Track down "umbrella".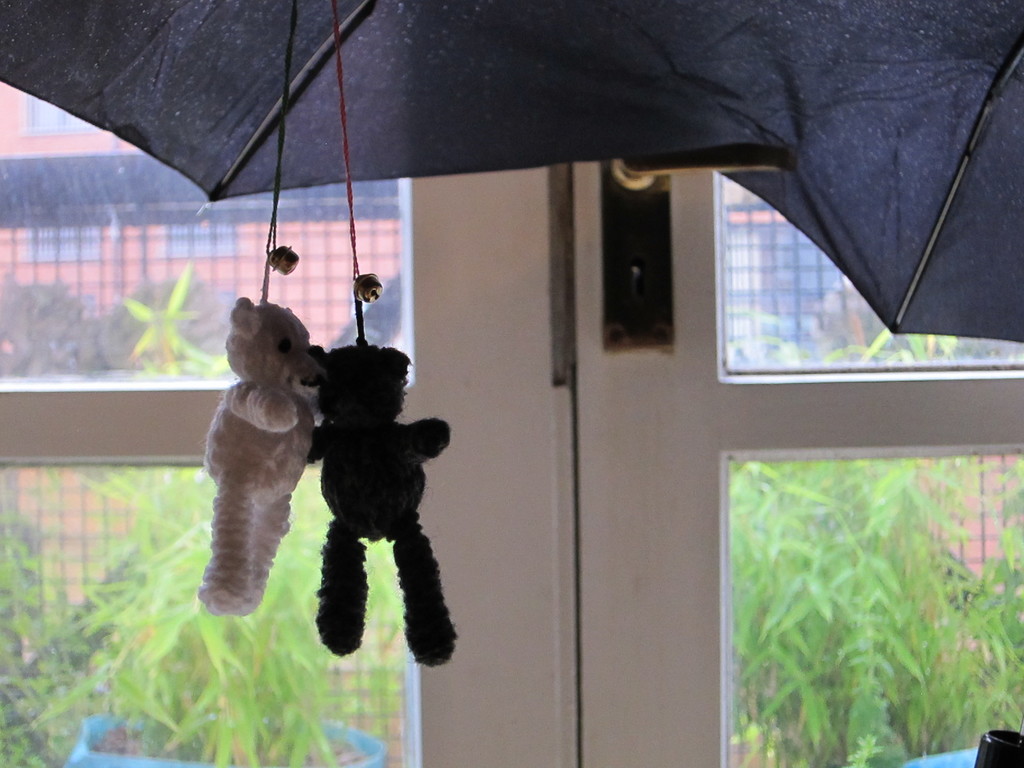
Tracked to 0,0,1023,344.
